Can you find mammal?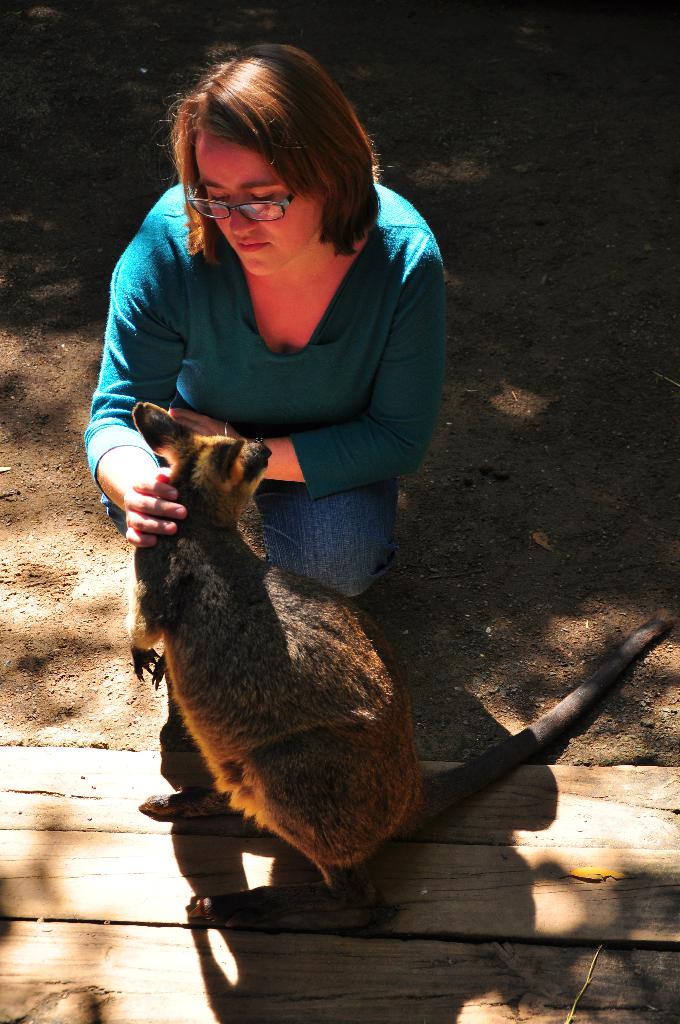
Yes, bounding box: (x1=134, y1=397, x2=670, y2=924).
